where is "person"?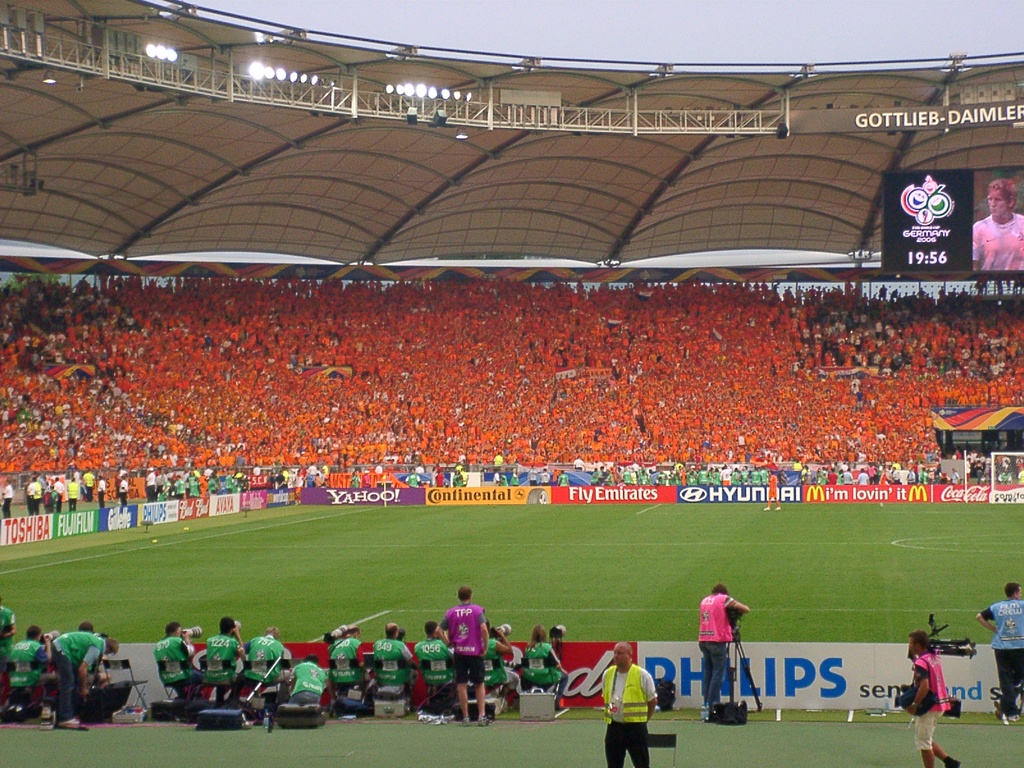
1 598 15 719.
